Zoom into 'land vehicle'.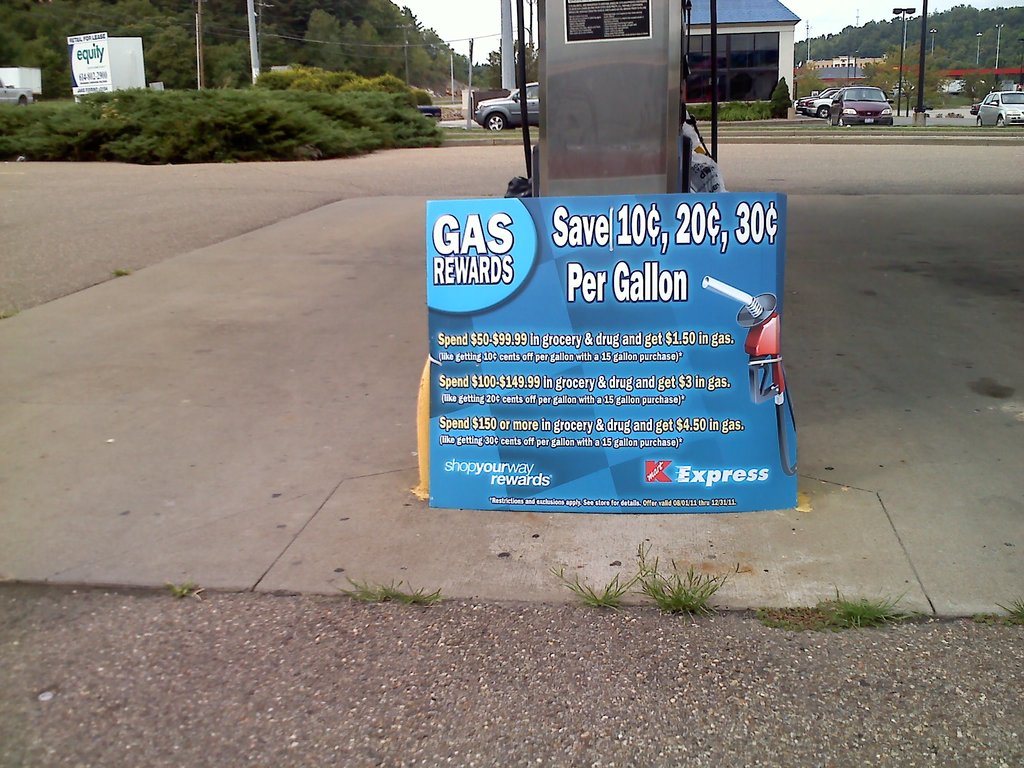
Zoom target: select_region(471, 77, 536, 130).
